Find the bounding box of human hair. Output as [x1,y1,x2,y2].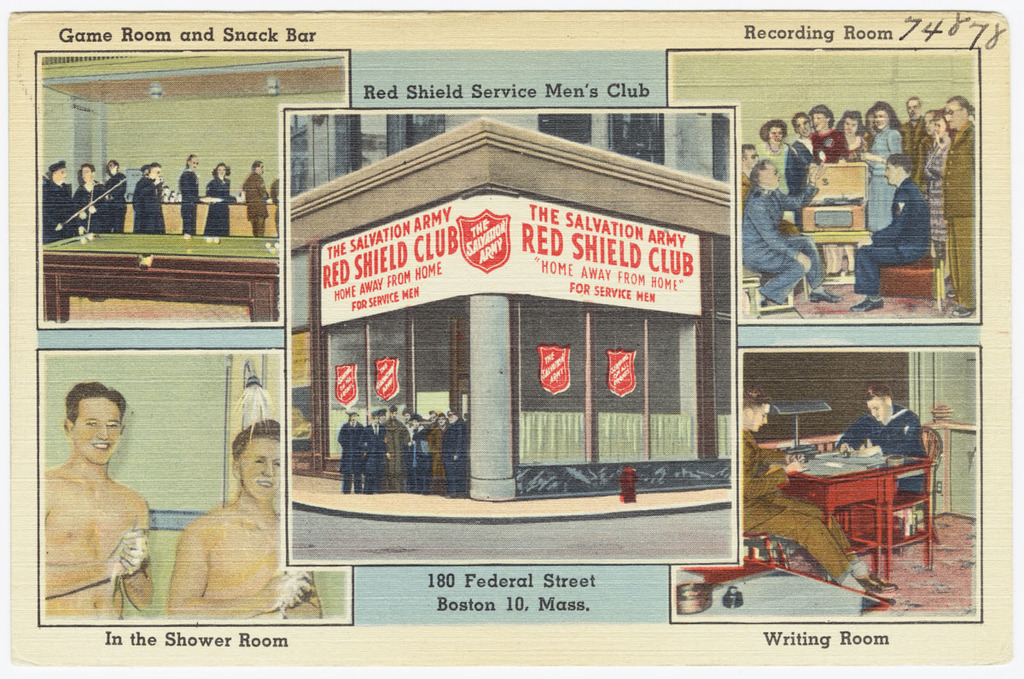
[905,96,922,106].
